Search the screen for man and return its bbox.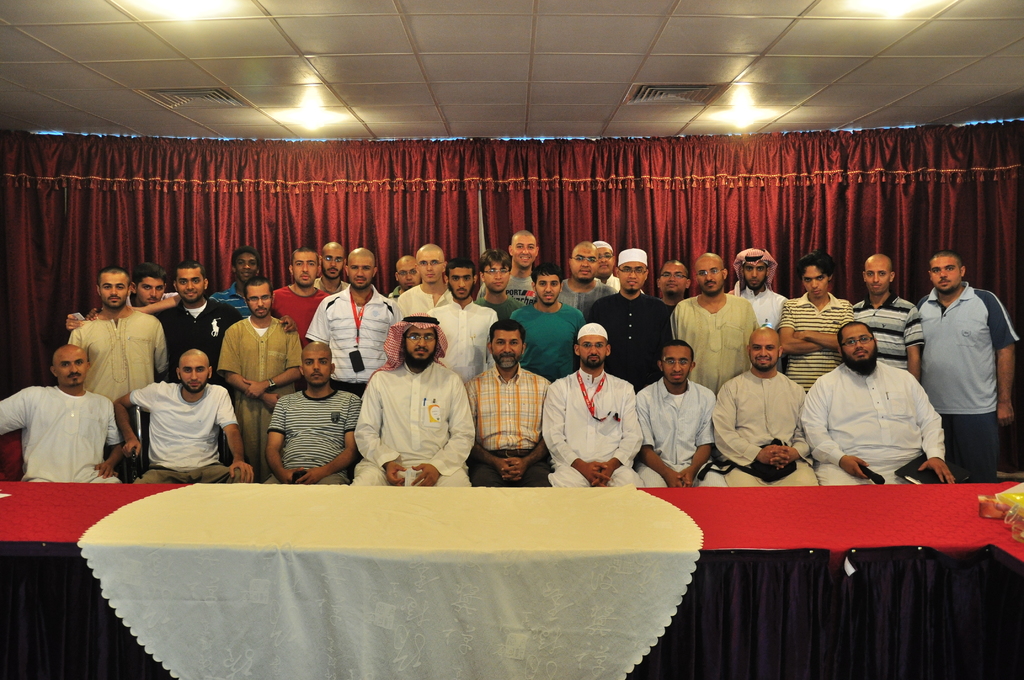
Found: (673, 247, 758, 390).
